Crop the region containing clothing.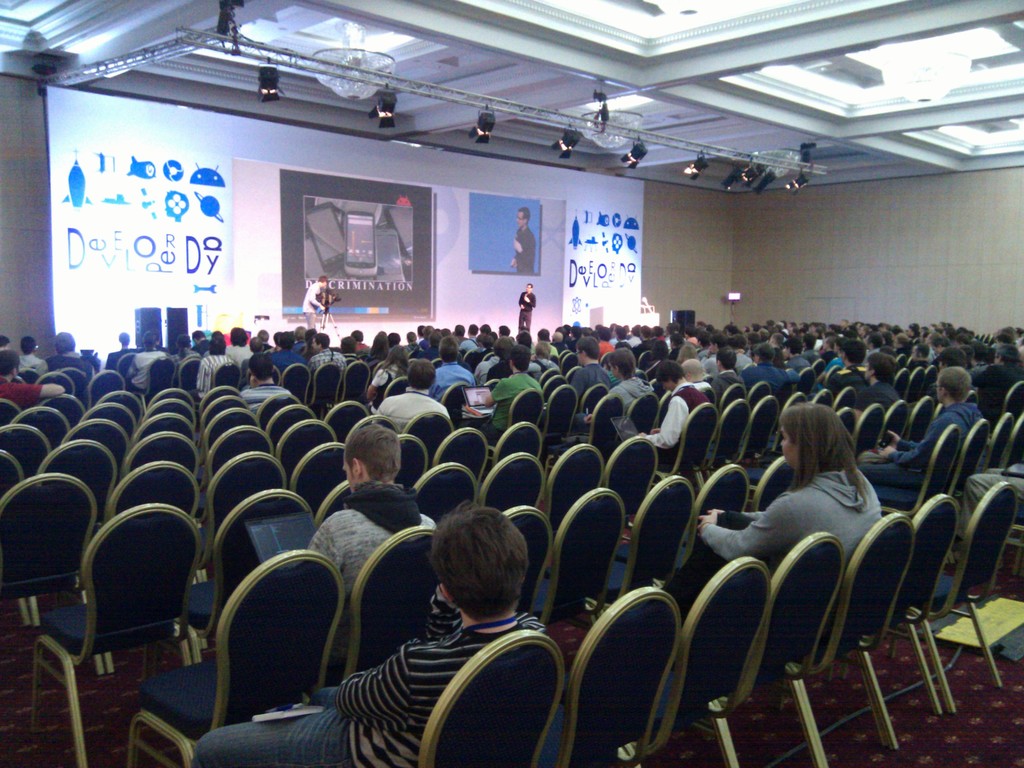
Crop region: [0, 380, 47, 410].
